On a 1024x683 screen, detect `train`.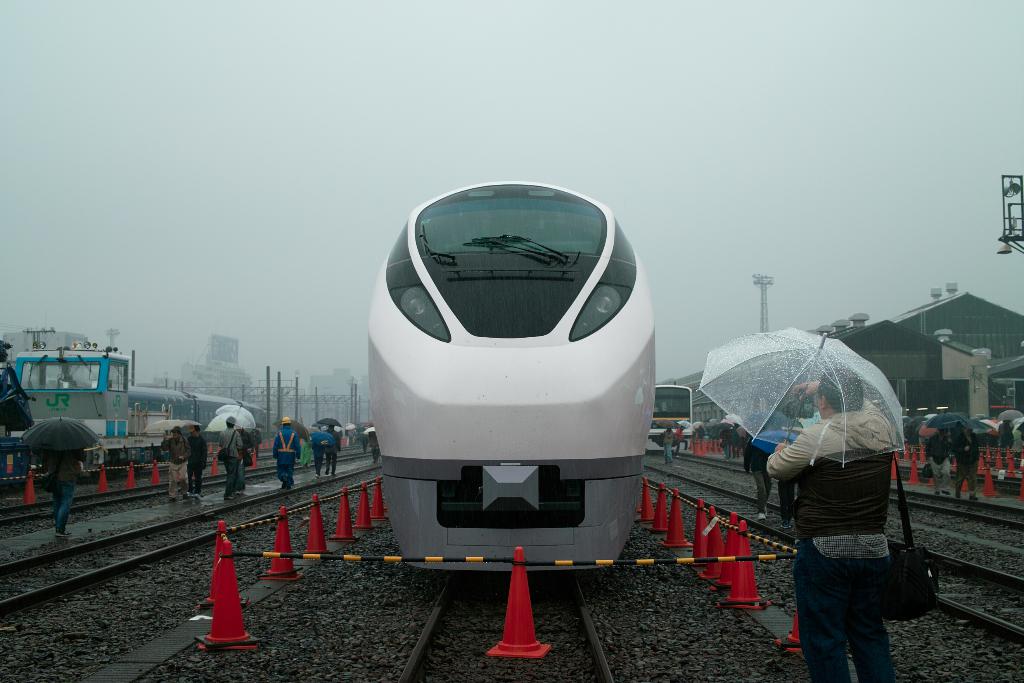
bbox(16, 329, 269, 440).
